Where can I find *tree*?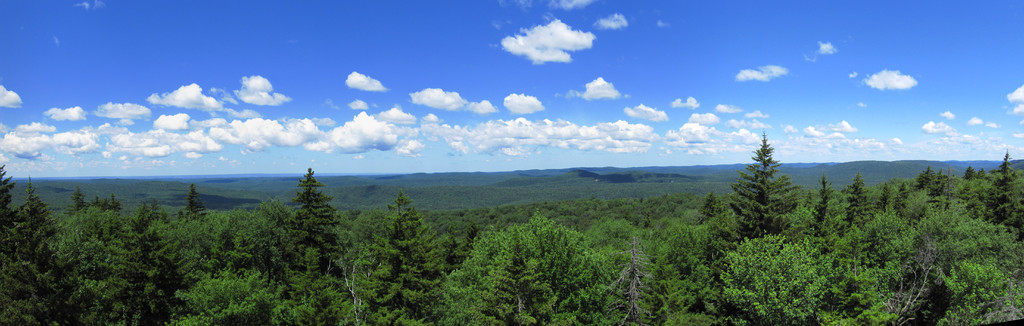
You can find it at <box>0,168,15,239</box>.
